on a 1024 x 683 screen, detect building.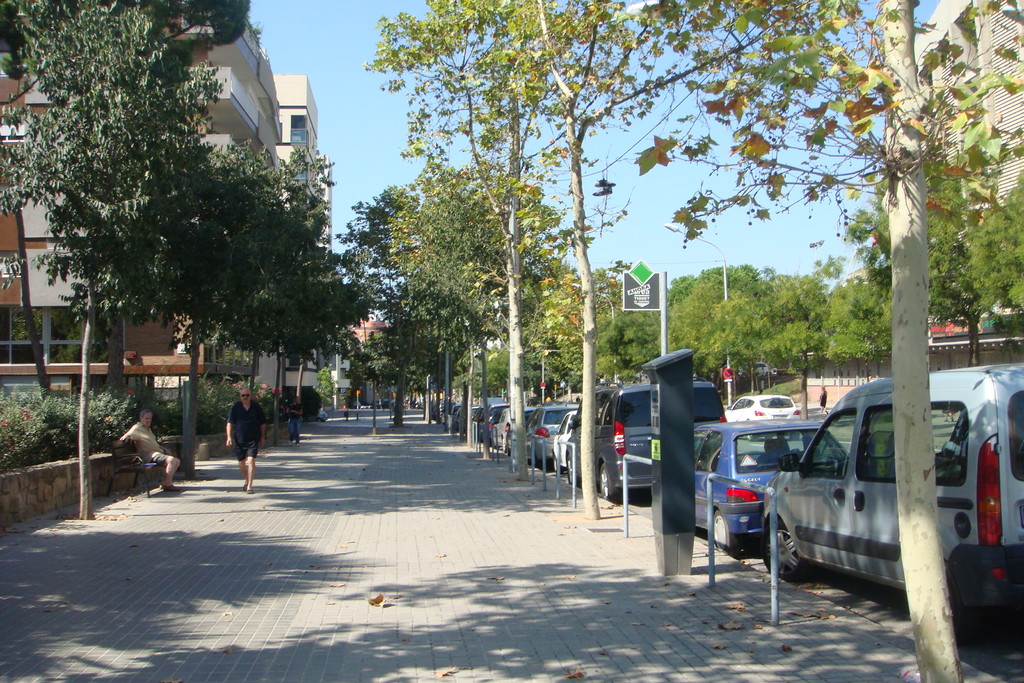
bbox=[274, 72, 333, 397].
